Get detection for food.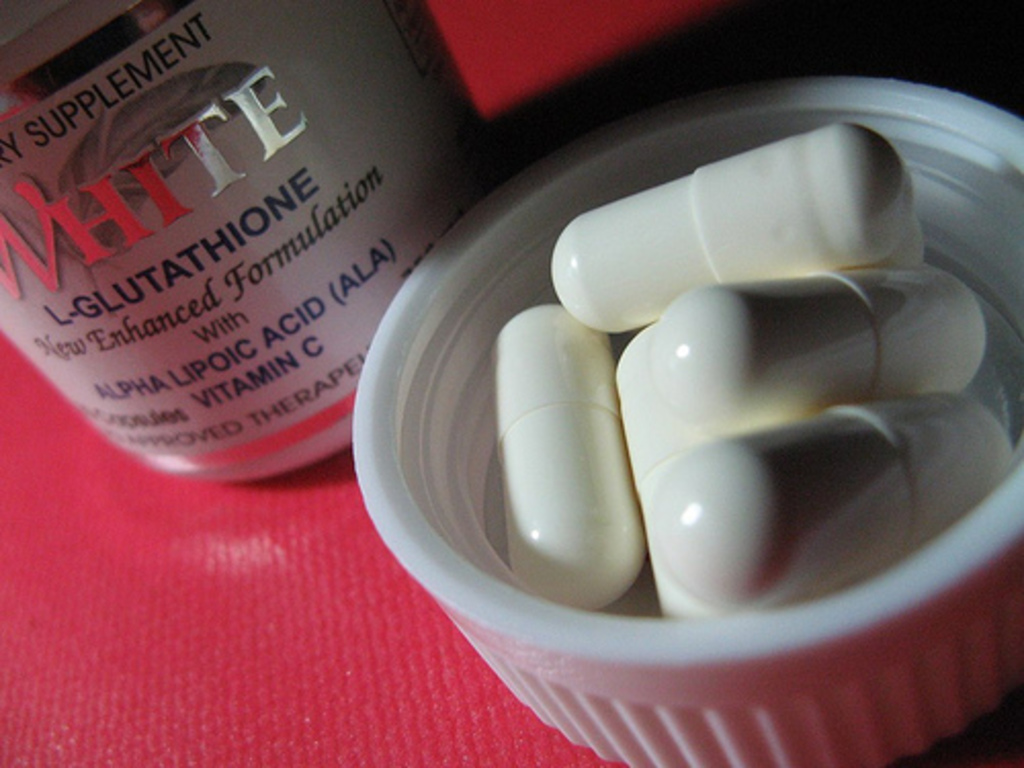
Detection: <bbox>563, 143, 930, 299</bbox>.
